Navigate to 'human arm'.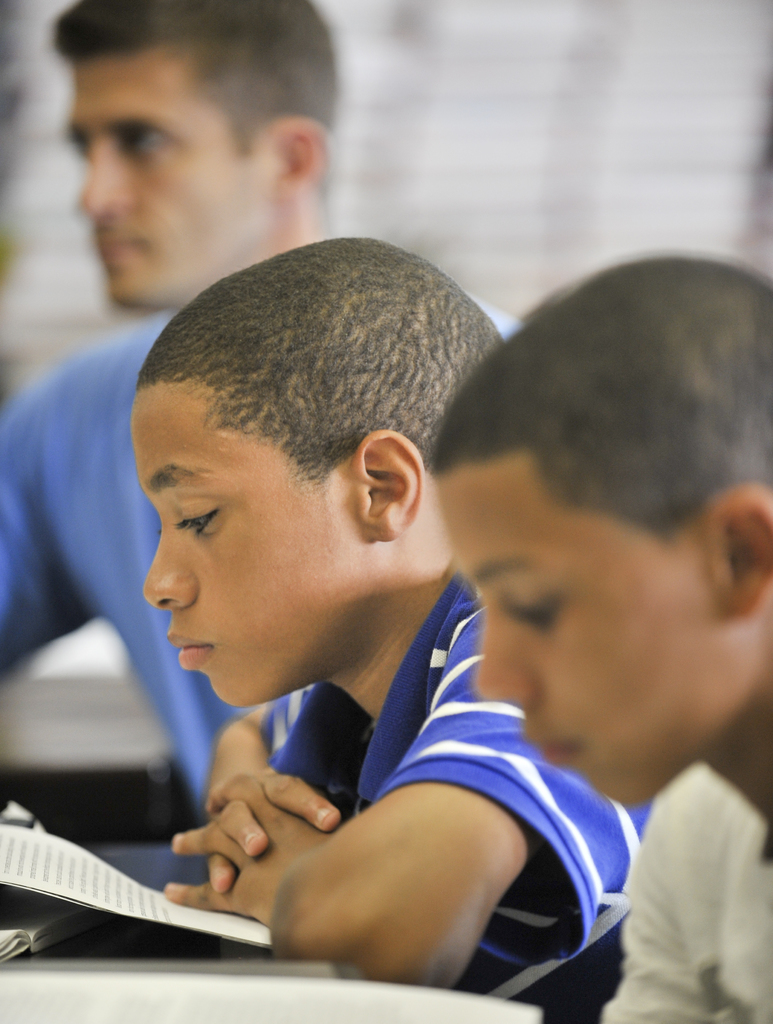
Navigation target: [161, 694, 341, 915].
